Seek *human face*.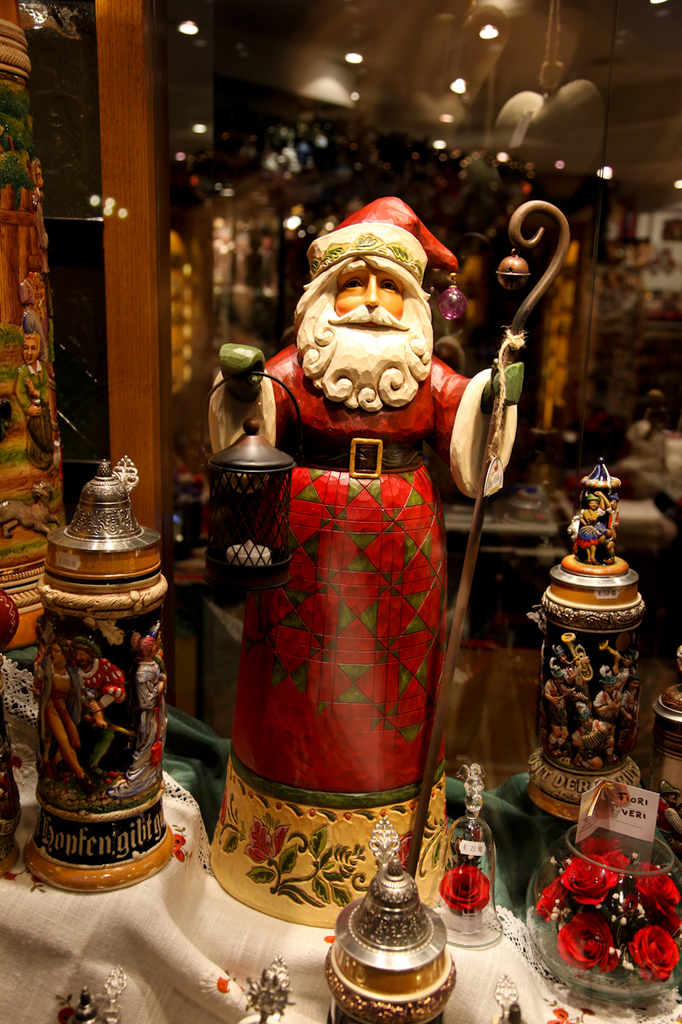
left=327, top=268, right=419, bottom=335.
